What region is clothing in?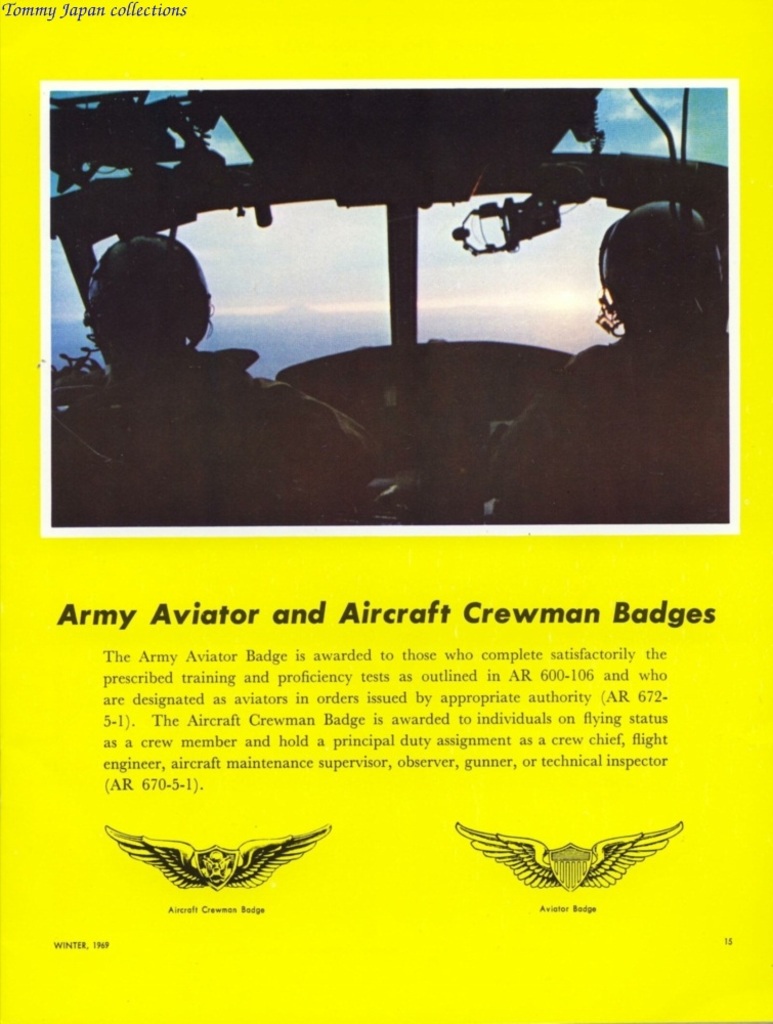
74/353/374/520.
